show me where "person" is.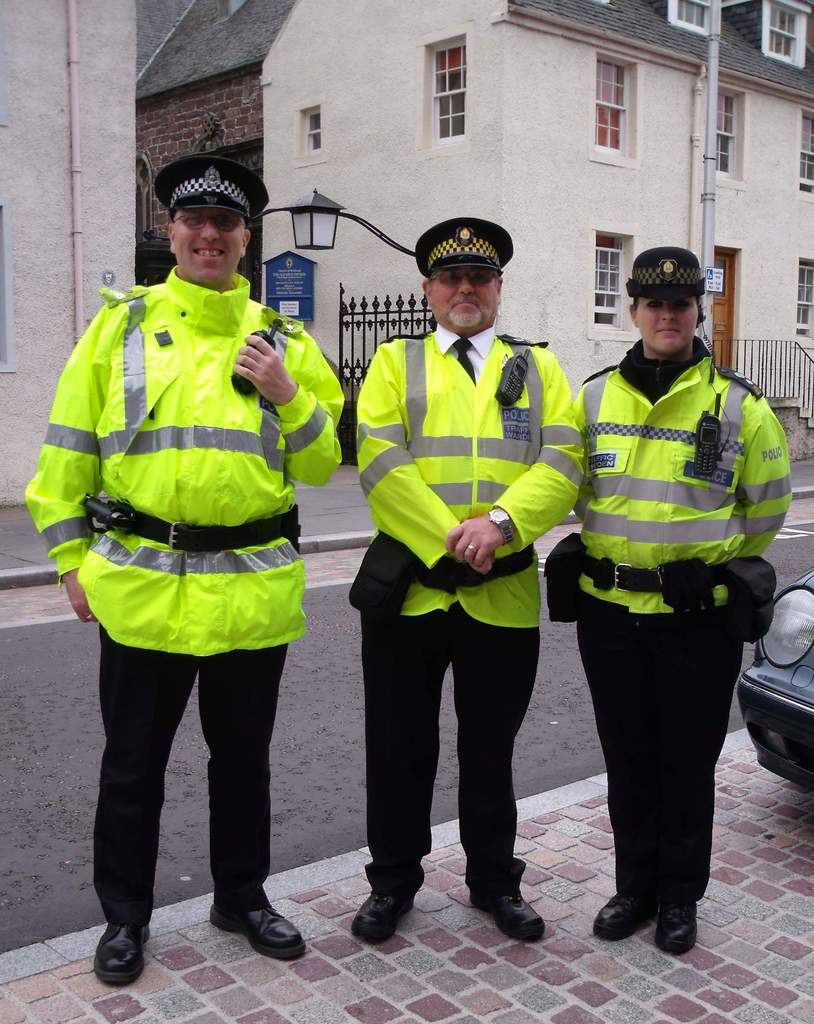
"person" is at [578,256,802,950].
